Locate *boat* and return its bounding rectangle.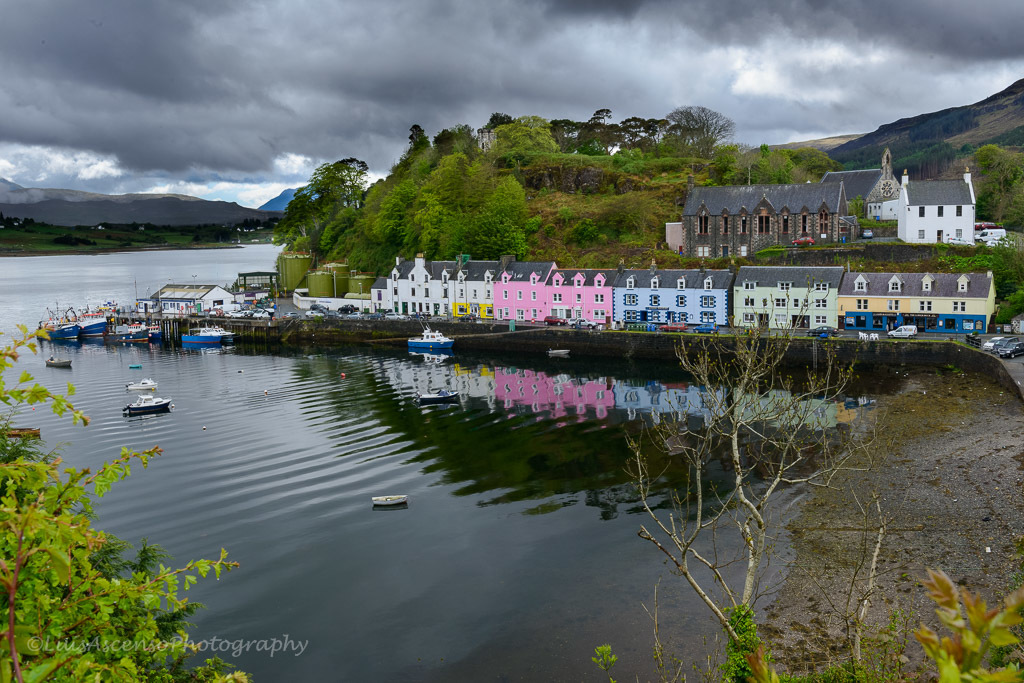
(x1=131, y1=326, x2=148, y2=336).
